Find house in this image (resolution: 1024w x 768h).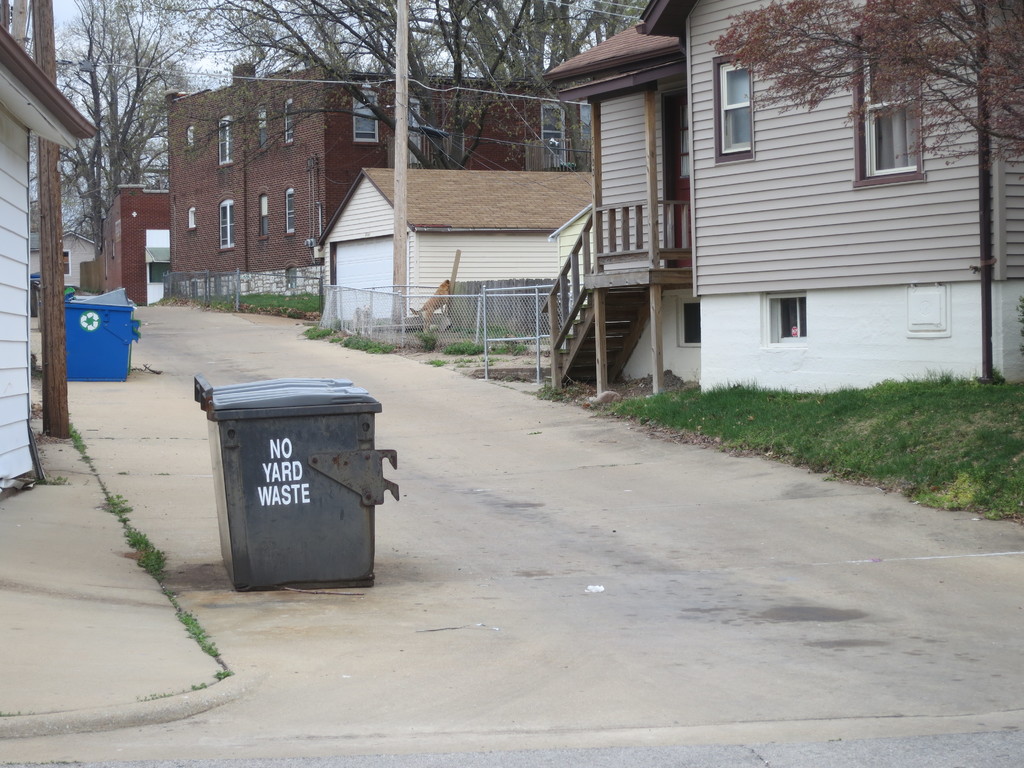
547, 19, 696, 390.
